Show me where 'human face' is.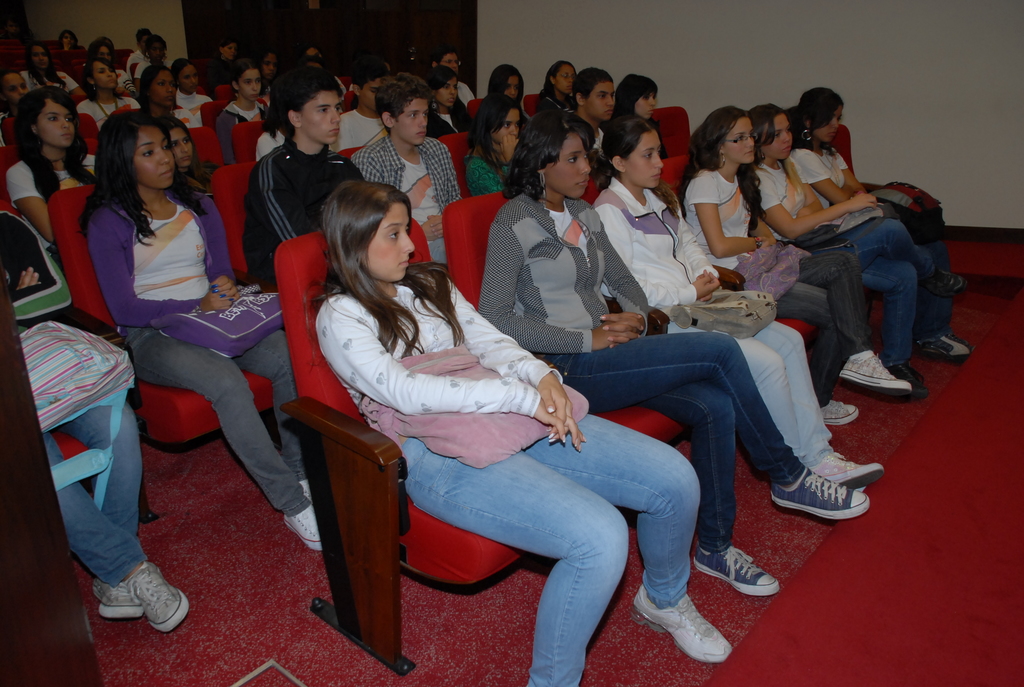
'human face' is at Rect(504, 78, 523, 102).
